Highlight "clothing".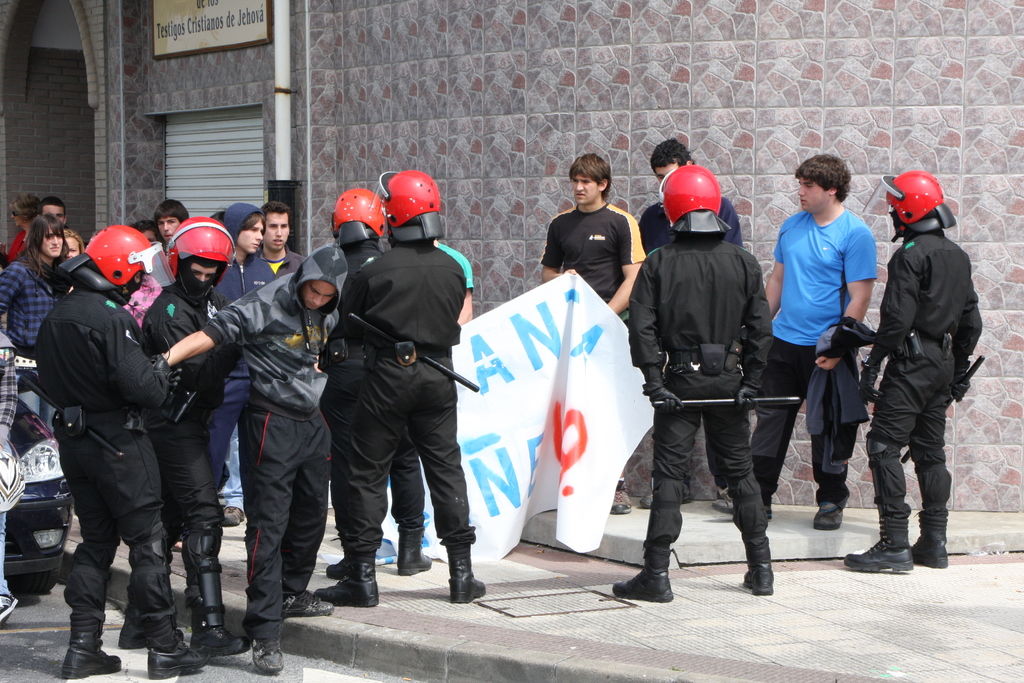
Highlighted region: box=[630, 222, 777, 573].
